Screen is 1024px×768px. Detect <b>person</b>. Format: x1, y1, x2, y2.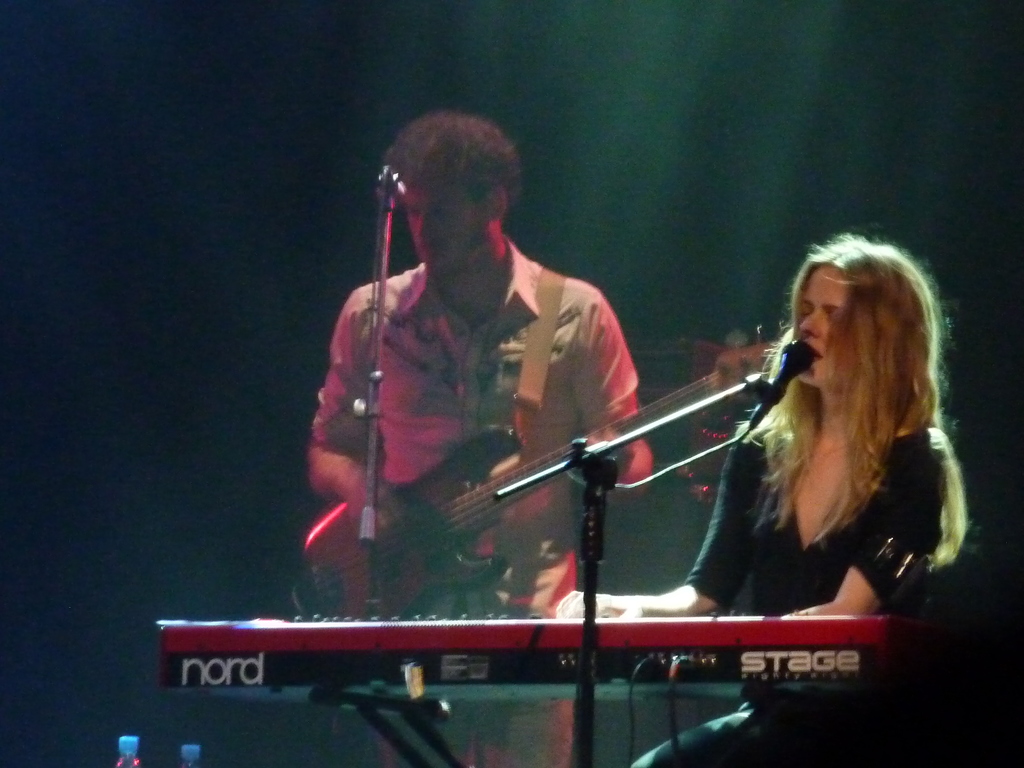
307, 108, 637, 623.
